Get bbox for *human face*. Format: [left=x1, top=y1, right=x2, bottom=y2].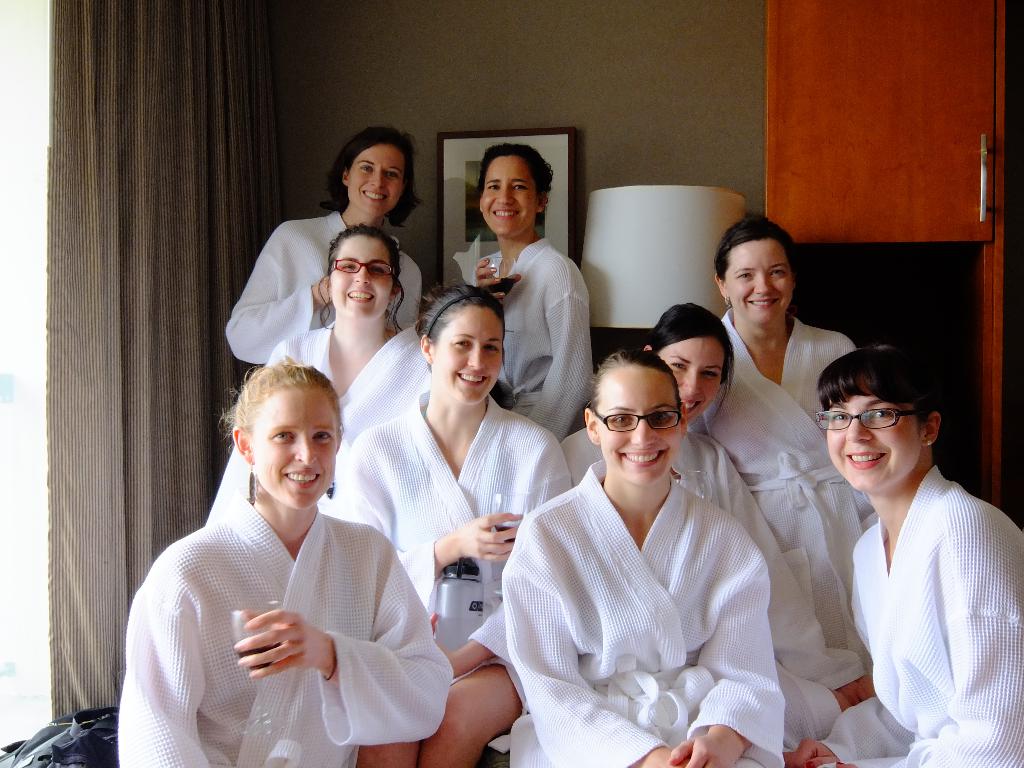
[left=327, top=236, right=396, bottom=326].
